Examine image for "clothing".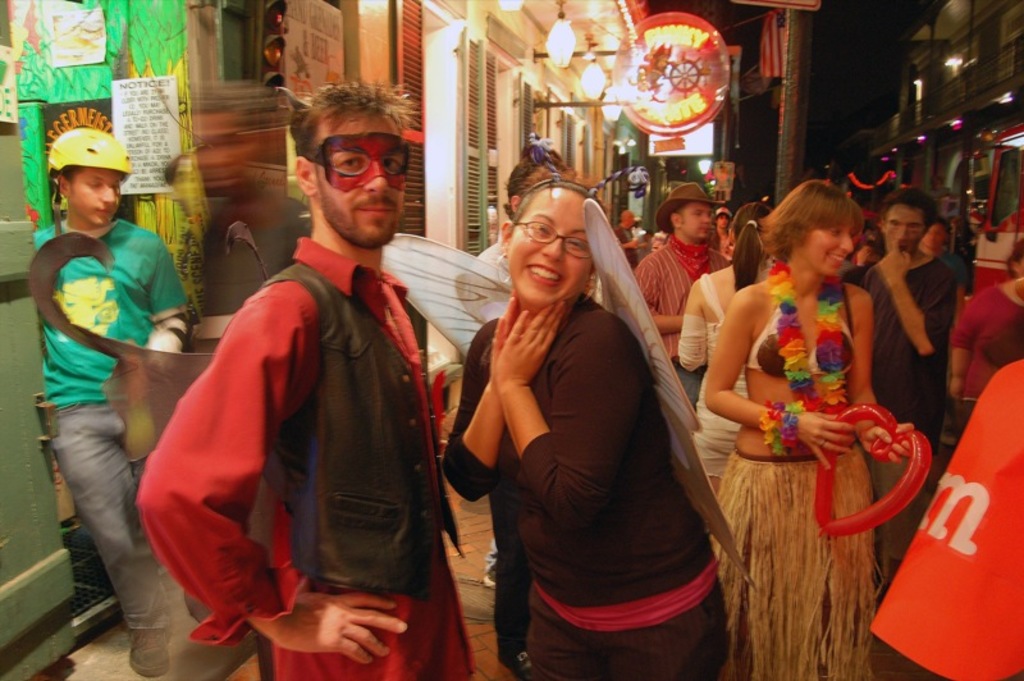
Examination result: [948, 276, 1023, 412].
